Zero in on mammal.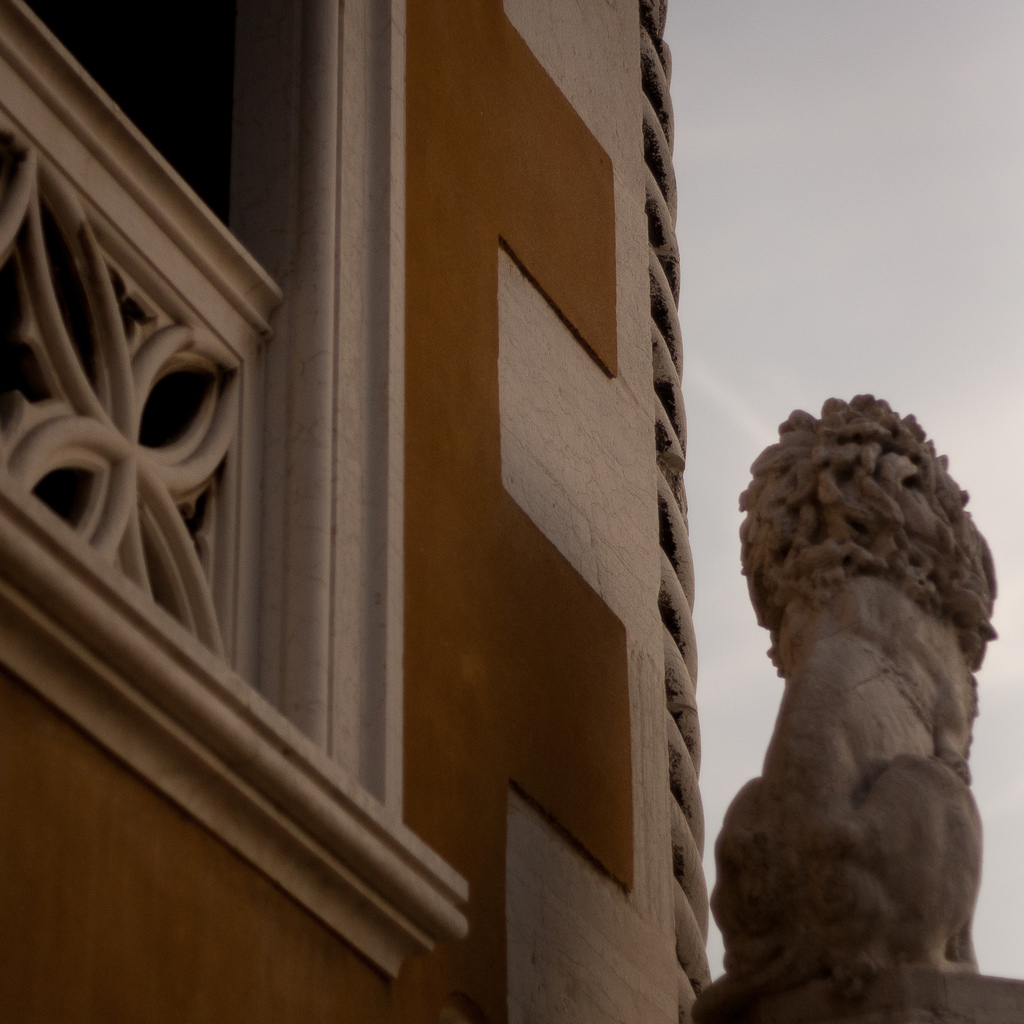
Zeroed in: detection(686, 362, 1021, 1010).
